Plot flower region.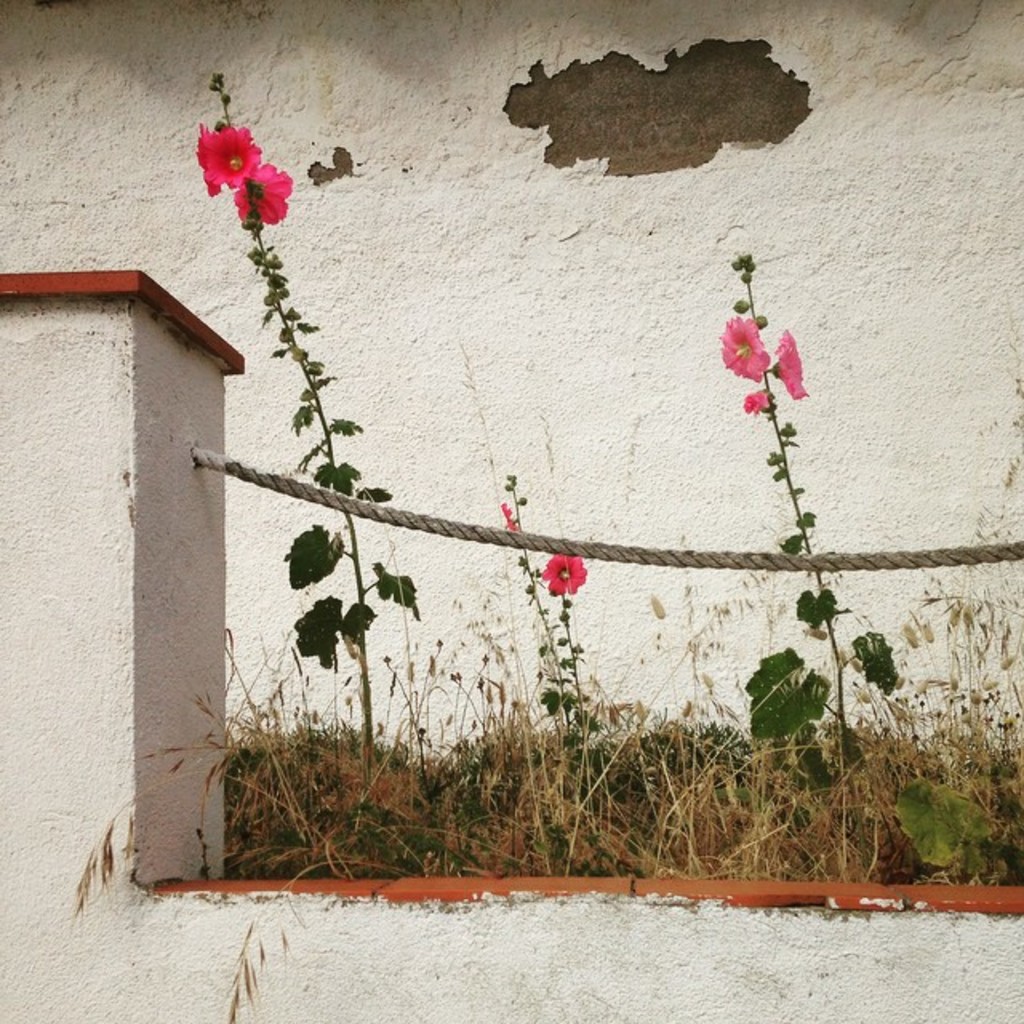
Plotted at (x1=763, y1=328, x2=803, y2=403).
